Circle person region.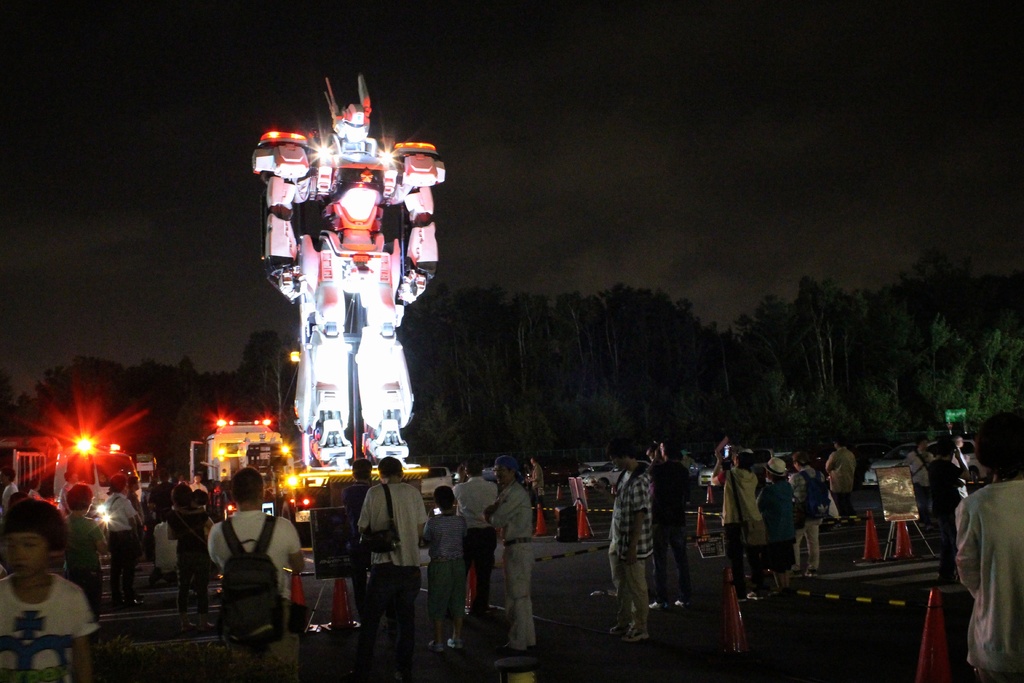
Region: [x1=163, y1=480, x2=209, y2=631].
